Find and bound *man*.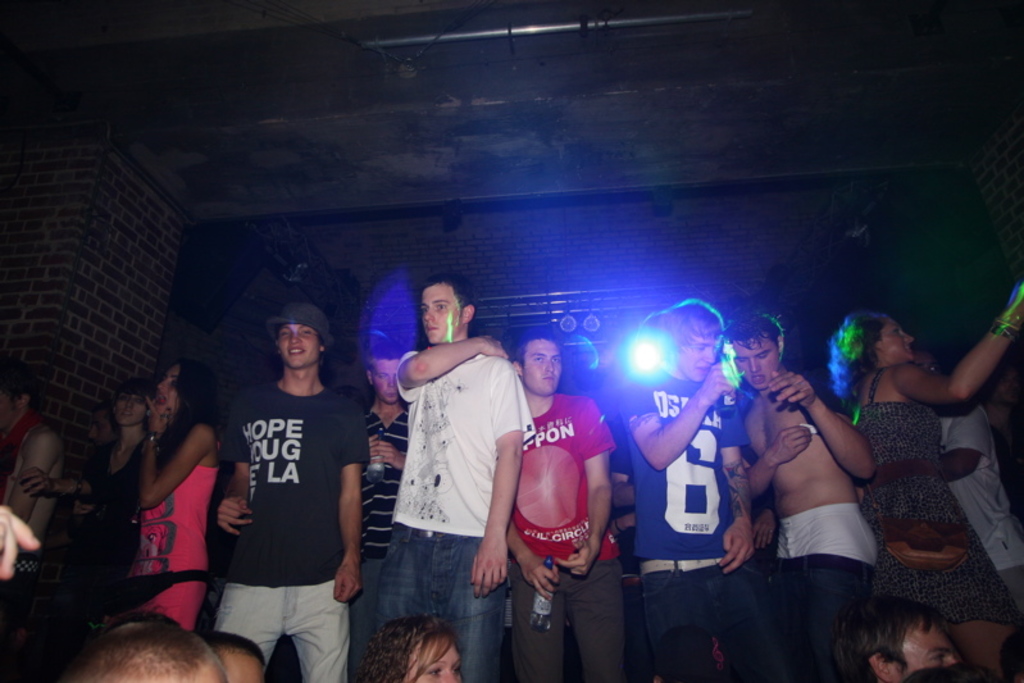
Bound: (60, 618, 227, 682).
